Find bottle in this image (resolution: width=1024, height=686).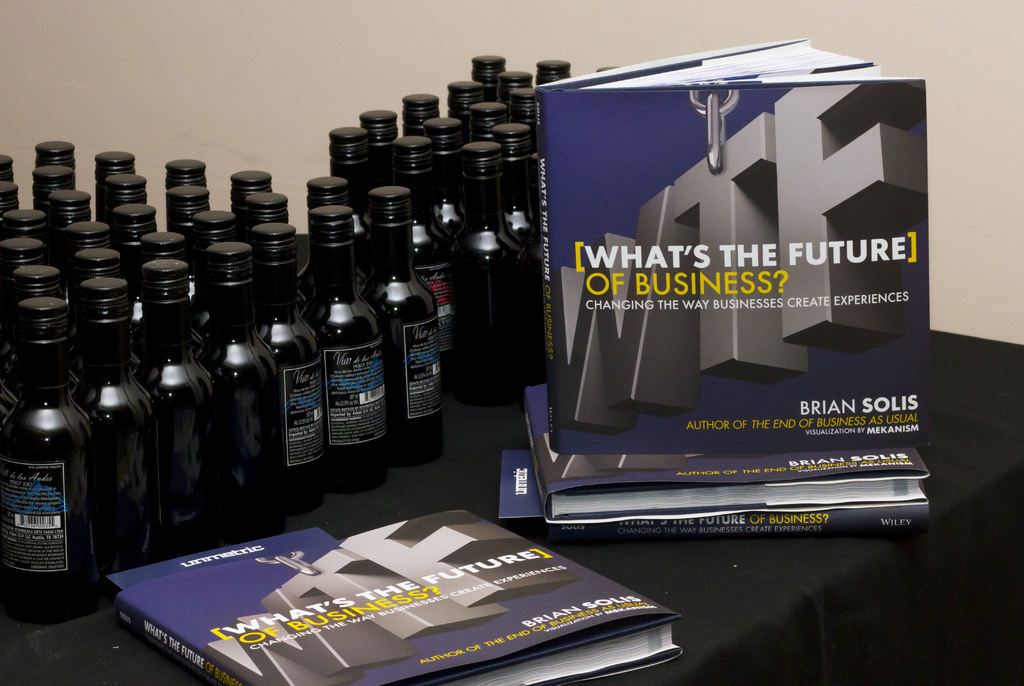
<bbox>33, 140, 77, 168</bbox>.
